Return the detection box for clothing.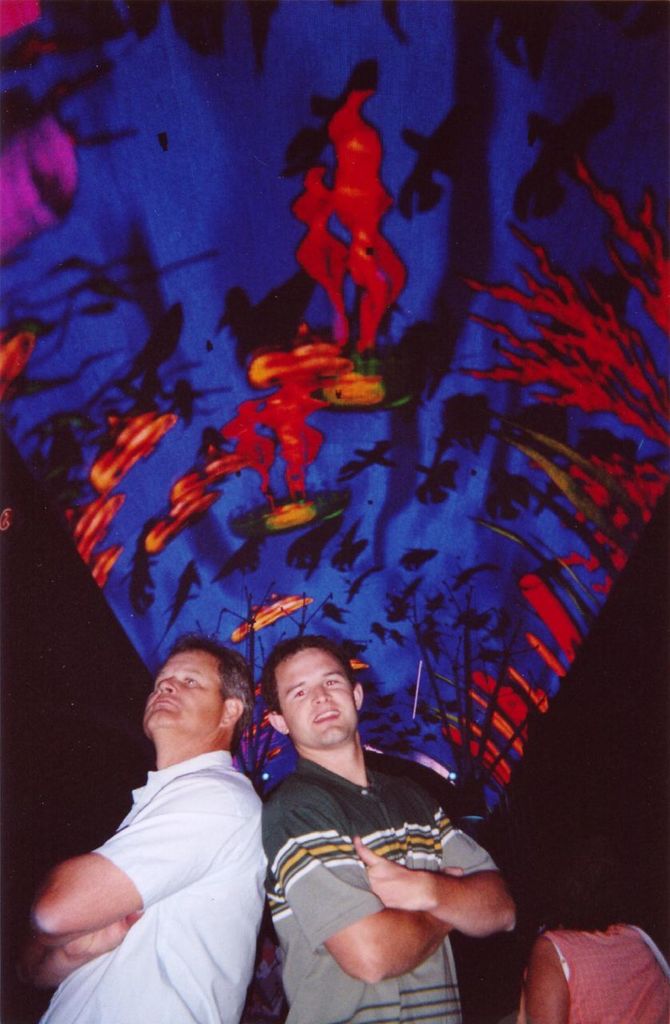
bbox=[257, 746, 504, 1023].
